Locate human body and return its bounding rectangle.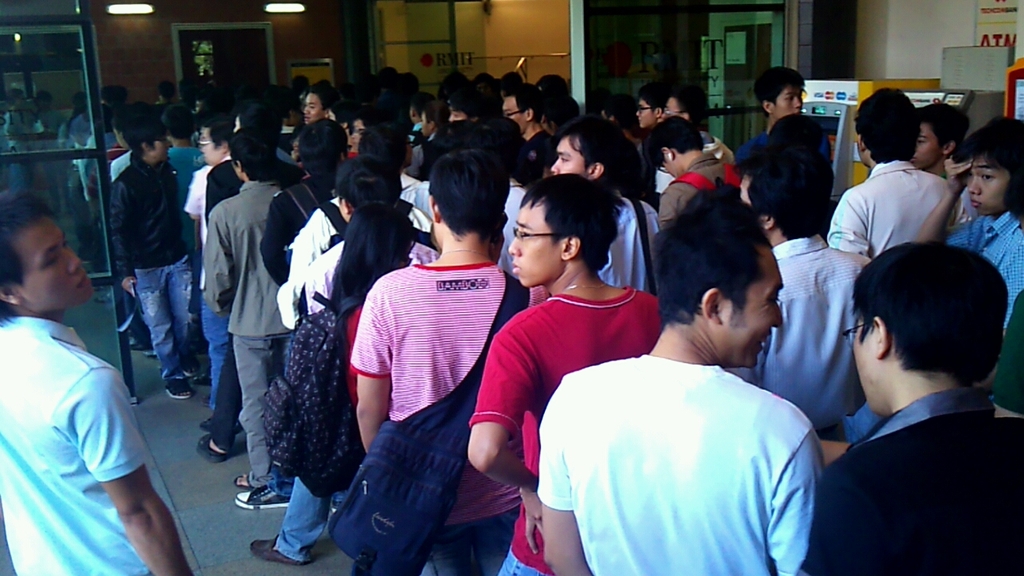
x1=0, y1=198, x2=196, y2=575.
